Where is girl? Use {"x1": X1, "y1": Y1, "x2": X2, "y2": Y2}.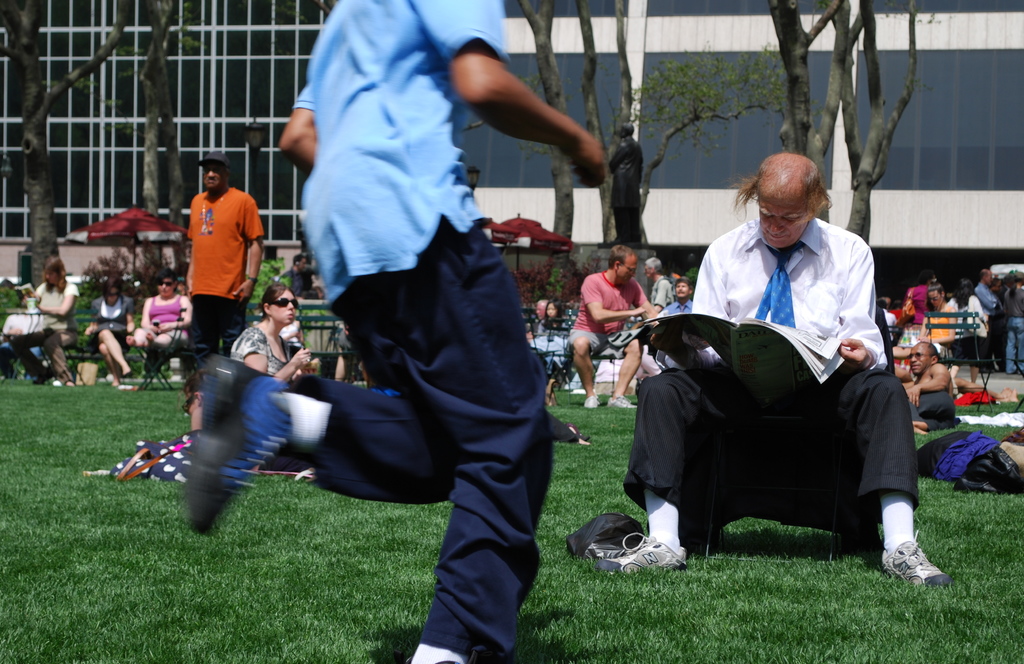
{"x1": 919, "y1": 275, "x2": 953, "y2": 355}.
